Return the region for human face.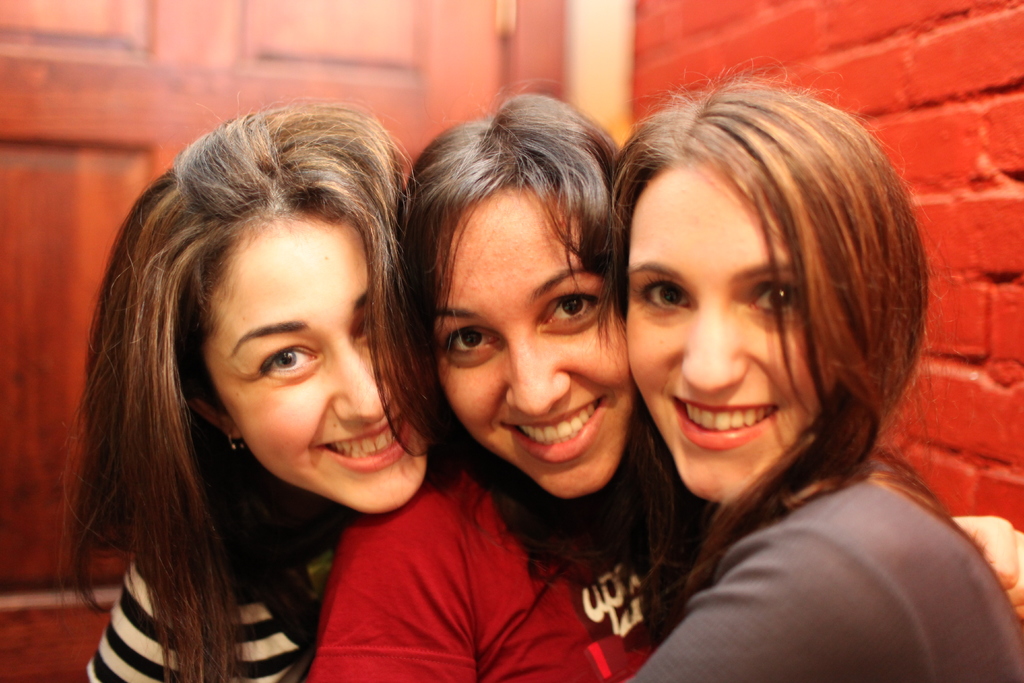
428, 179, 632, 495.
